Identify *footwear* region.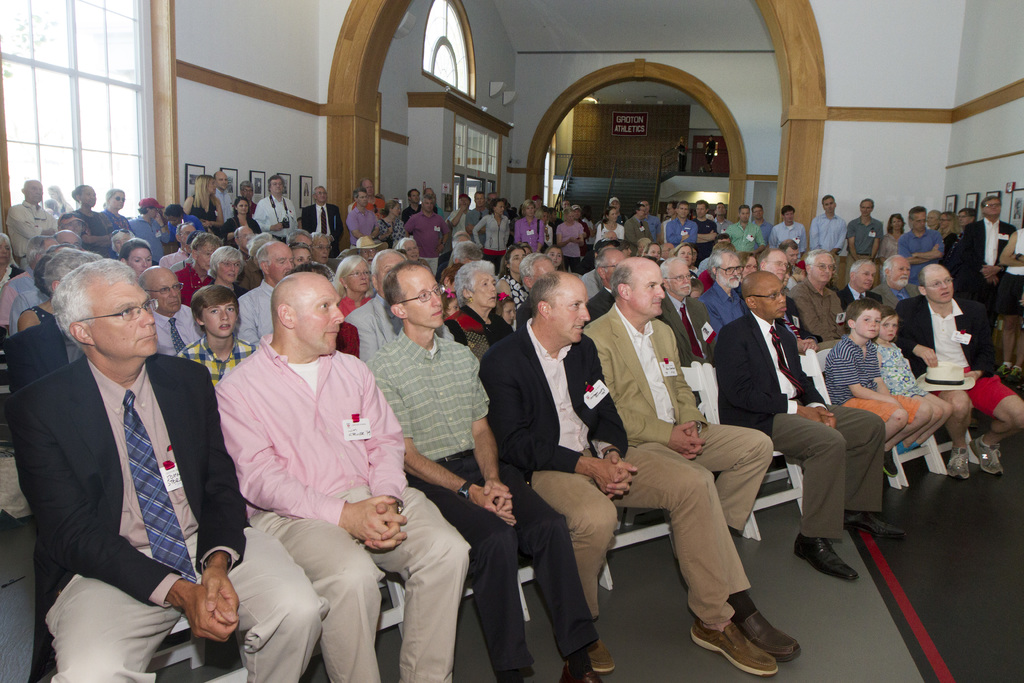
Region: {"x1": 793, "y1": 541, "x2": 861, "y2": 578}.
